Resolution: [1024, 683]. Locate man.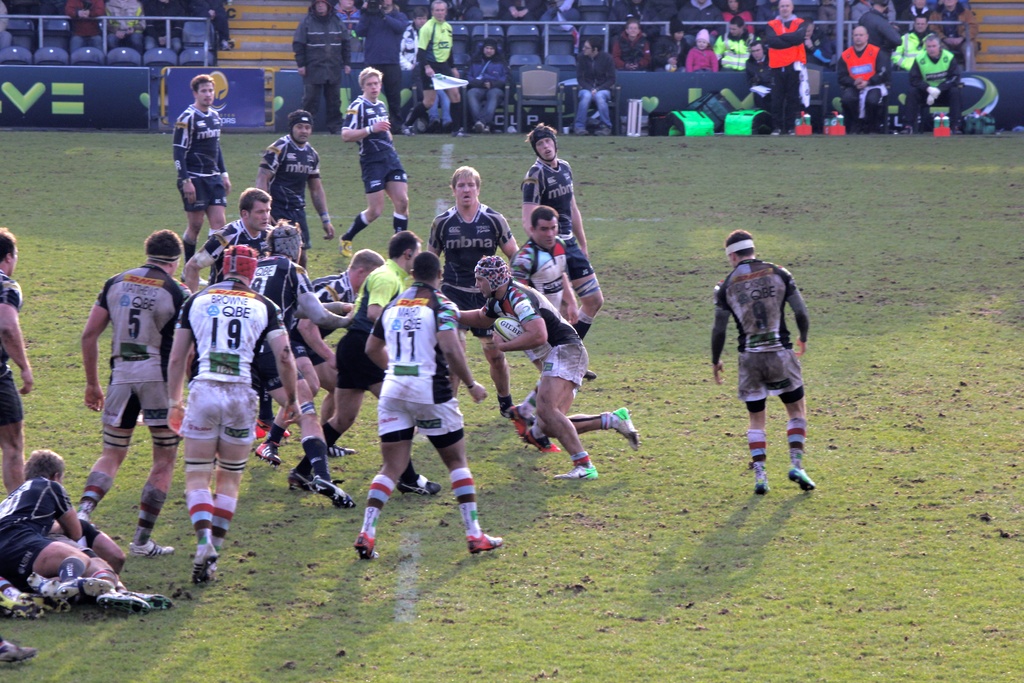
190 191 285 436.
